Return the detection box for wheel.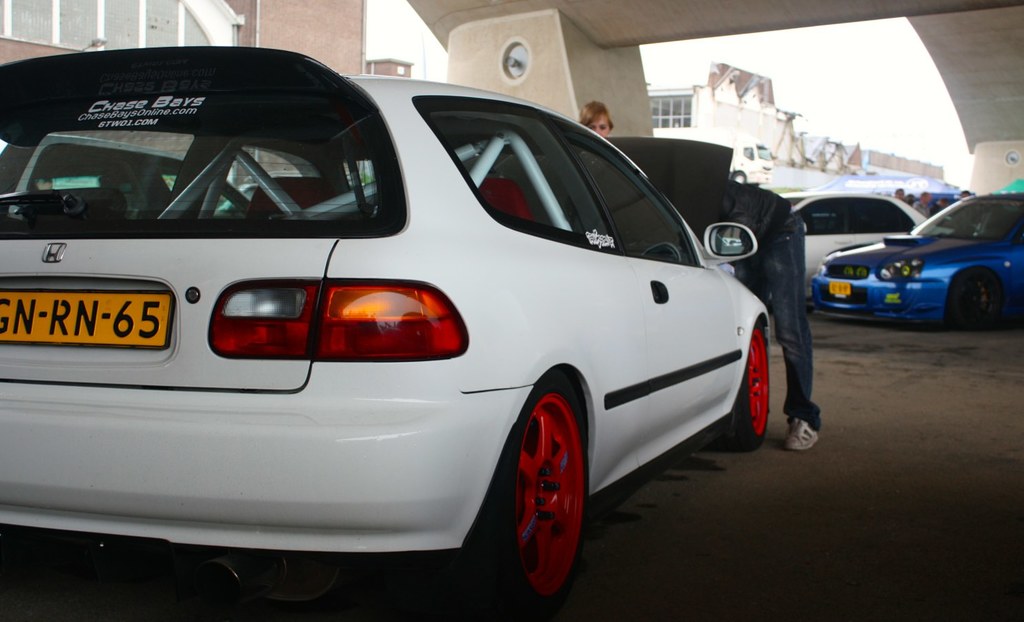
{"x1": 498, "y1": 384, "x2": 588, "y2": 588}.
